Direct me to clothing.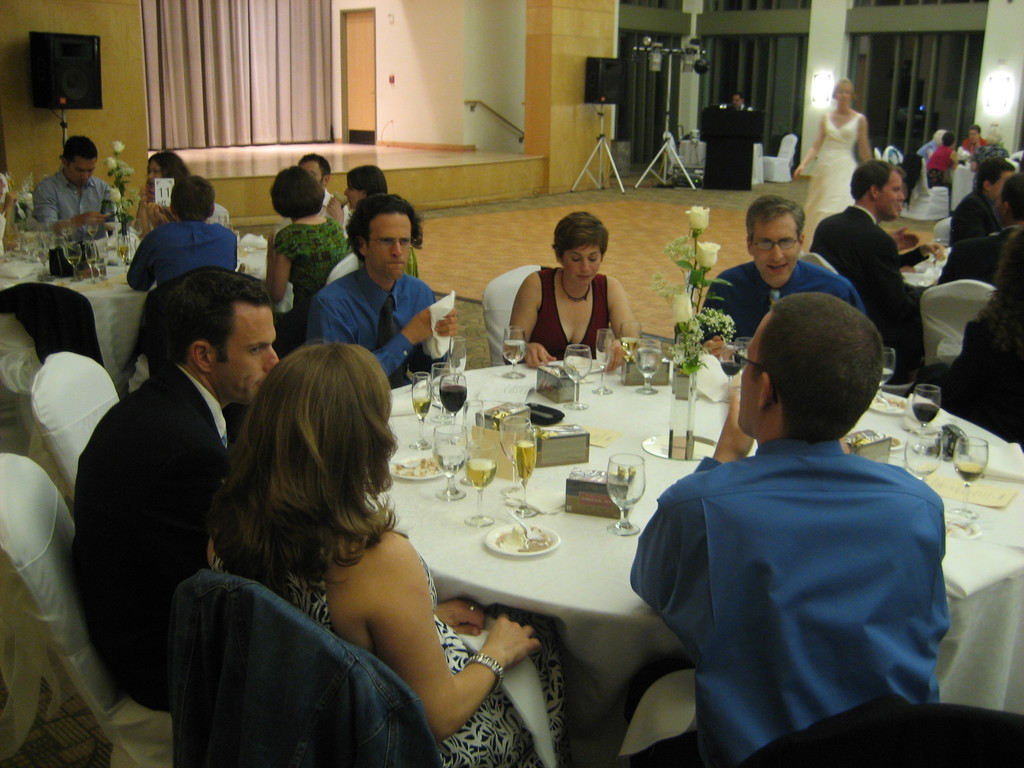
Direction: rect(31, 169, 111, 247).
